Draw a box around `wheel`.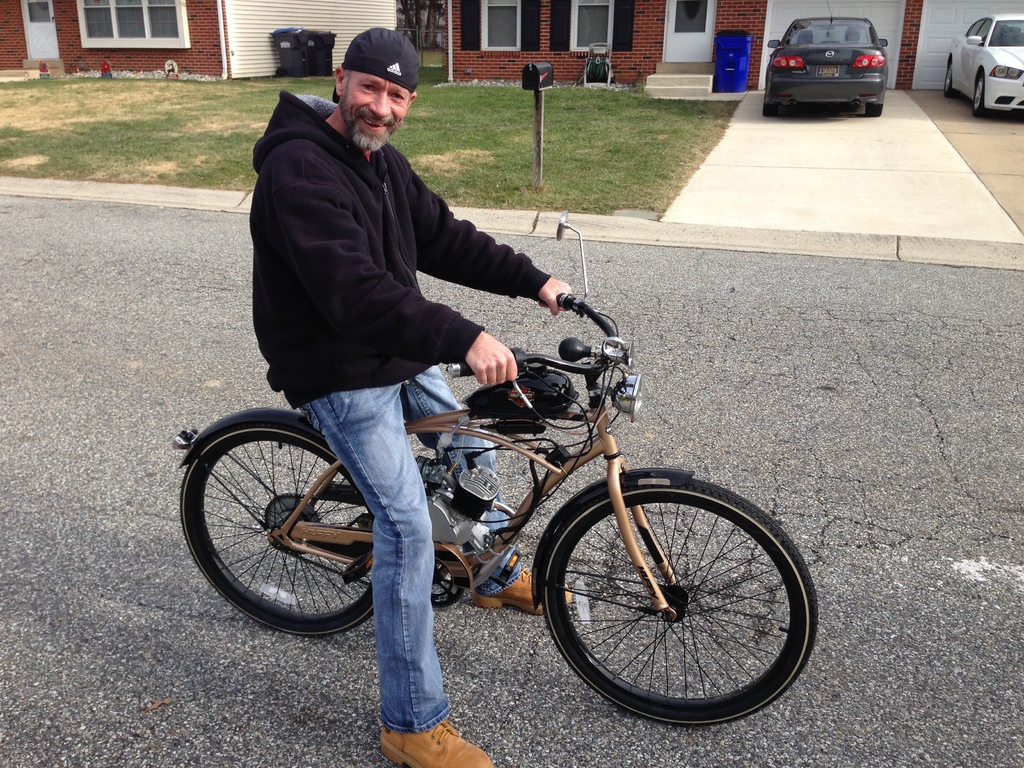
Rect(764, 101, 779, 117).
